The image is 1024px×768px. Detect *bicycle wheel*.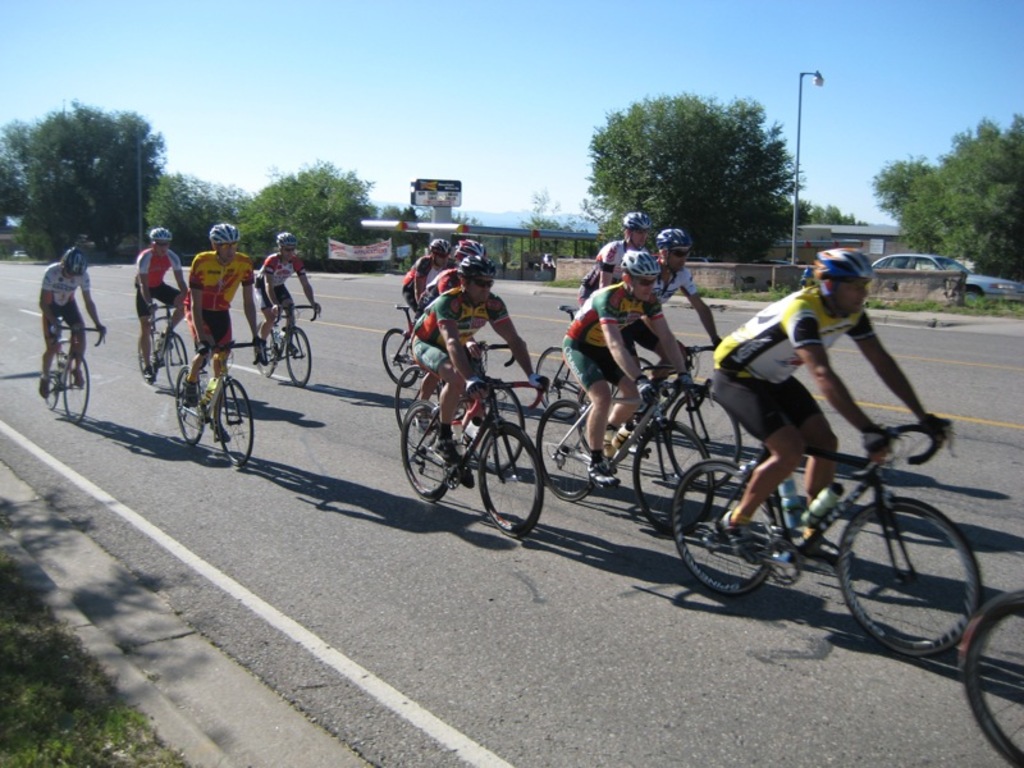
Detection: rect(835, 500, 982, 669).
